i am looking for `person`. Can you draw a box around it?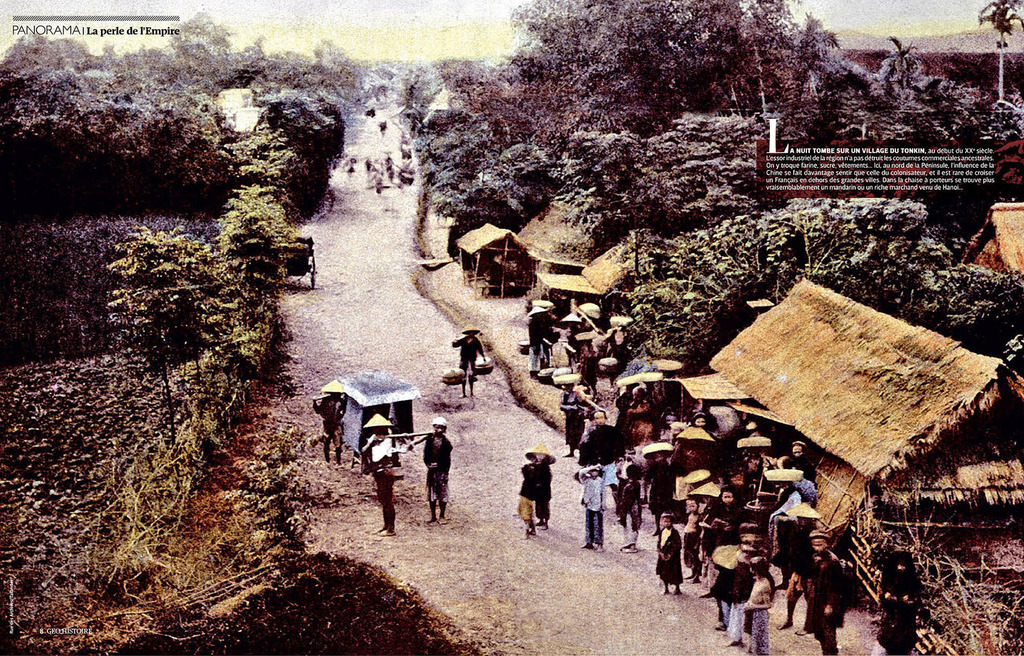
Sure, the bounding box is Rect(746, 554, 775, 653).
